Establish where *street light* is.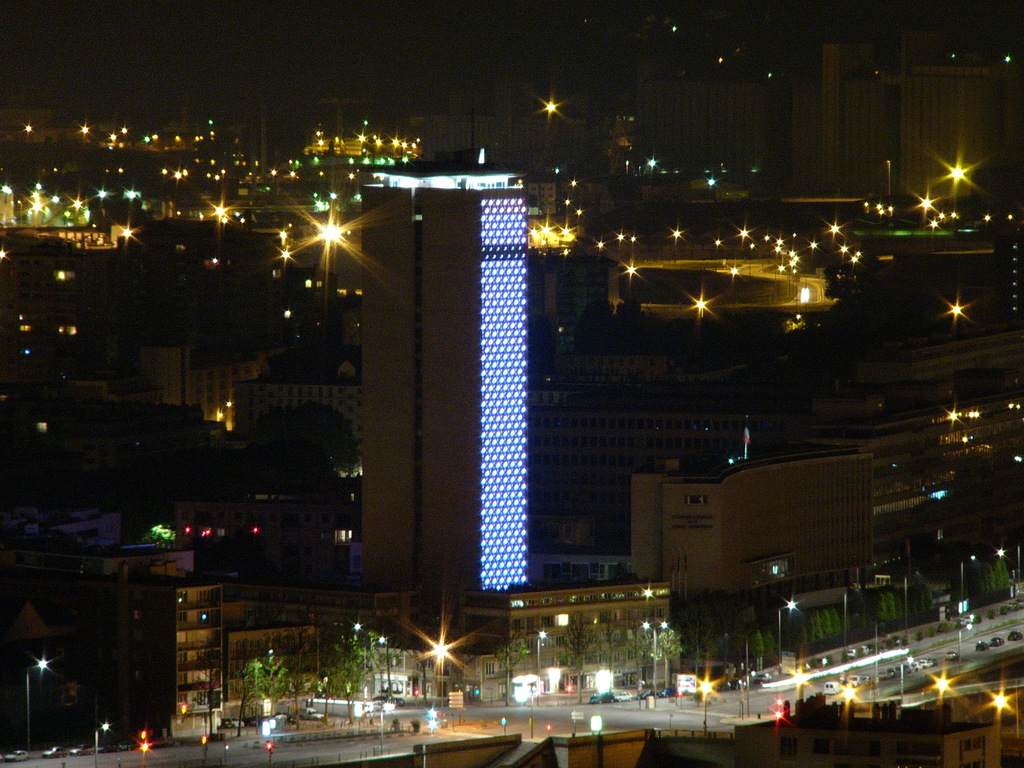
Established at l=641, t=616, r=666, b=691.
